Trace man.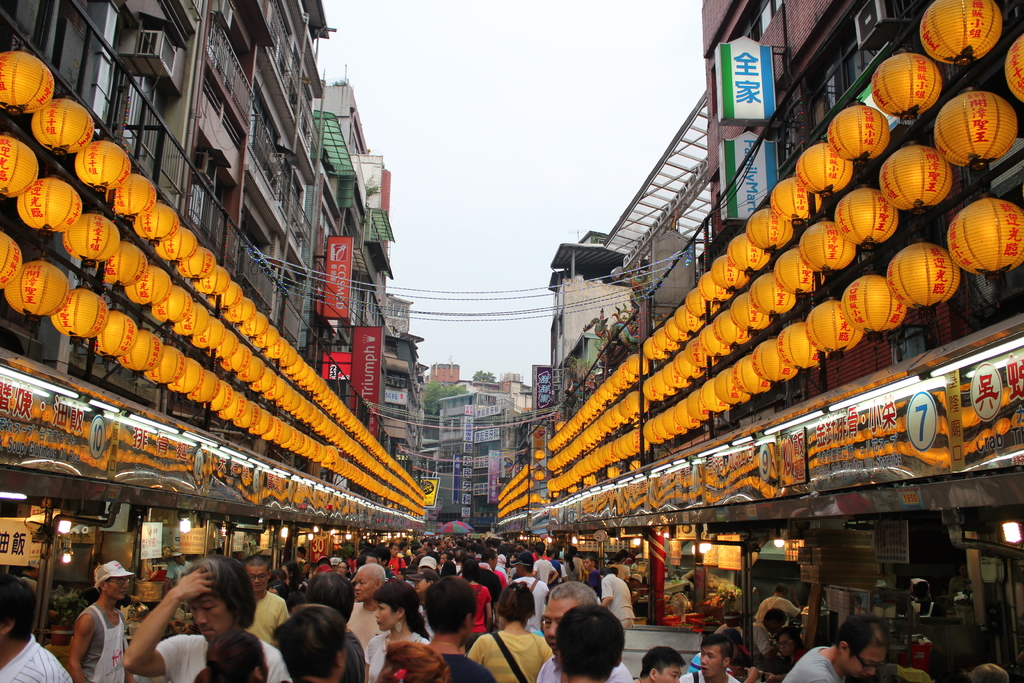
Traced to <box>749,608,787,659</box>.
